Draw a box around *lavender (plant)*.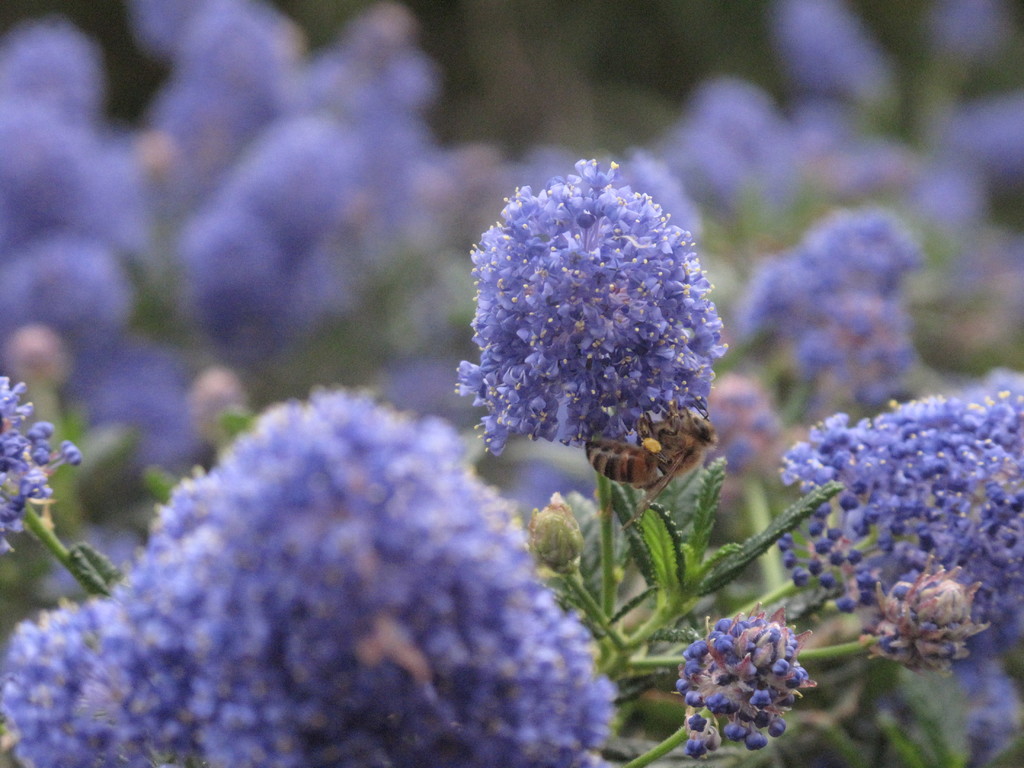
[6, 238, 149, 419].
